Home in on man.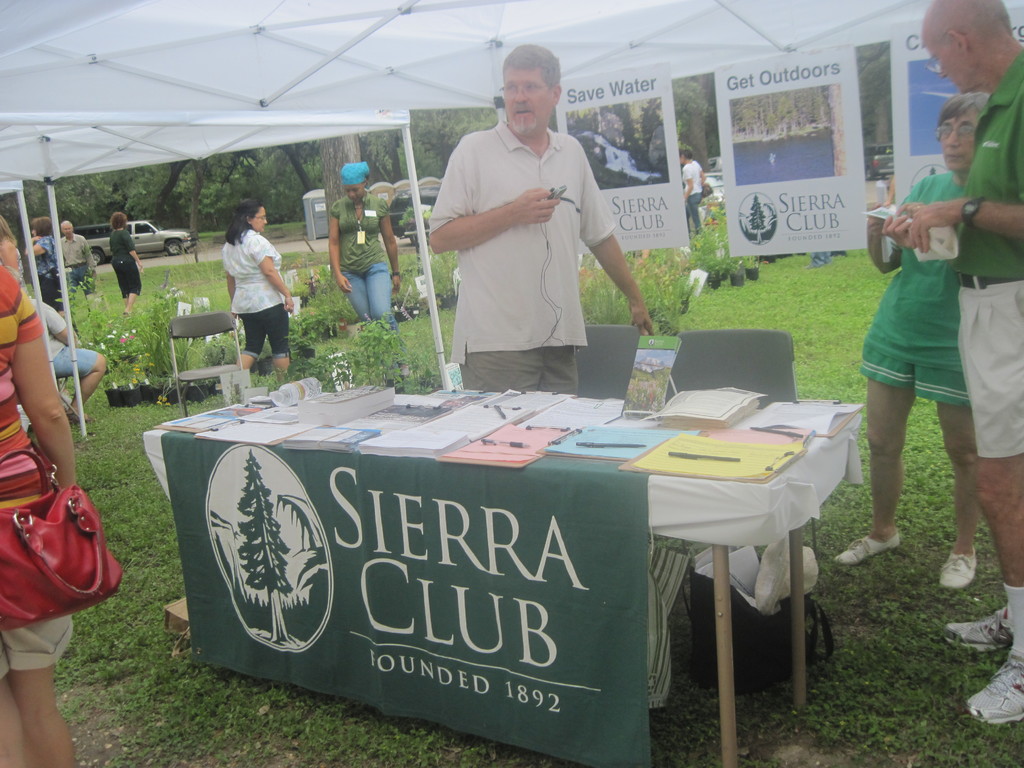
Homed in at [left=881, top=0, right=1023, bottom=733].
